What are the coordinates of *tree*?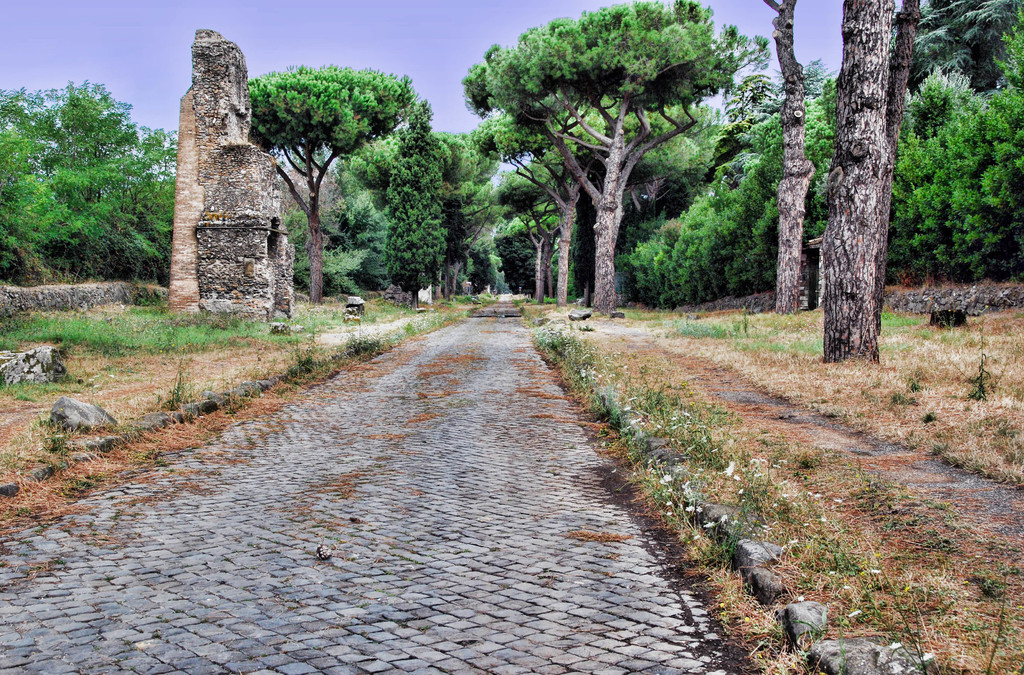
BBox(0, 63, 177, 295).
